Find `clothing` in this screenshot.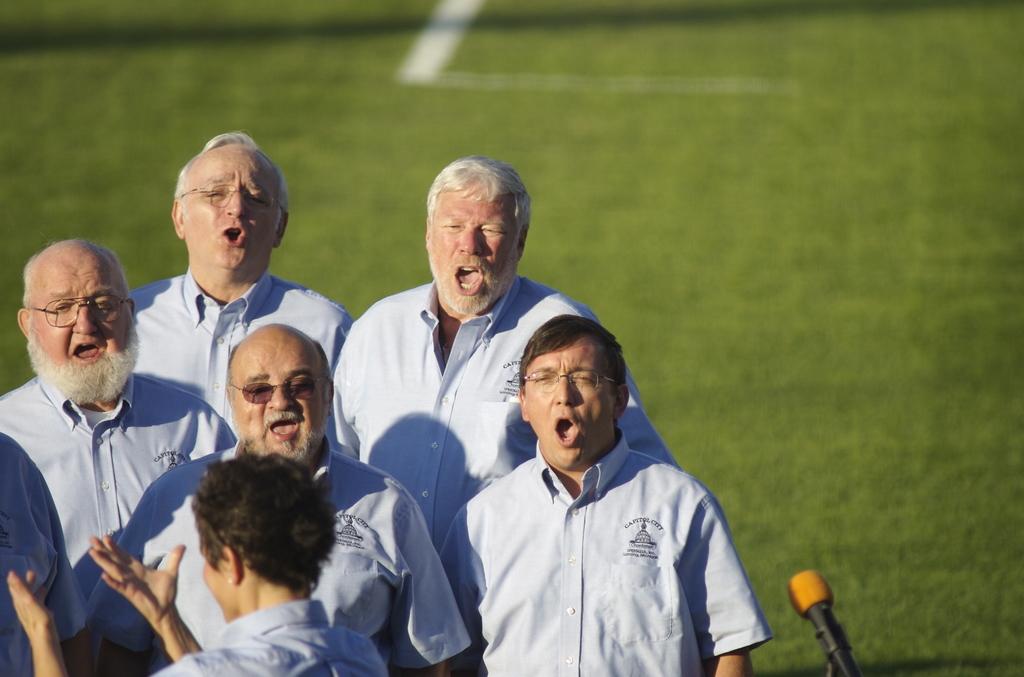
The bounding box for `clothing` is [left=328, top=272, right=679, bottom=553].
